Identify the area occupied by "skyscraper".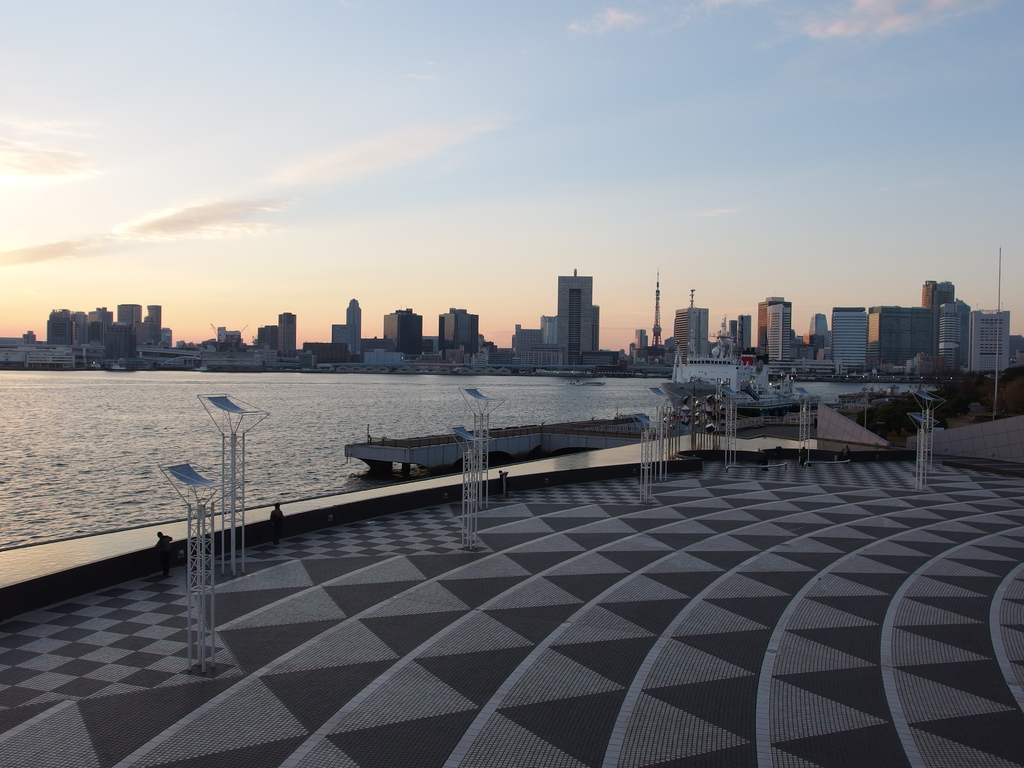
Area: [x1=113, y1=305, x2=138, y2=328].
